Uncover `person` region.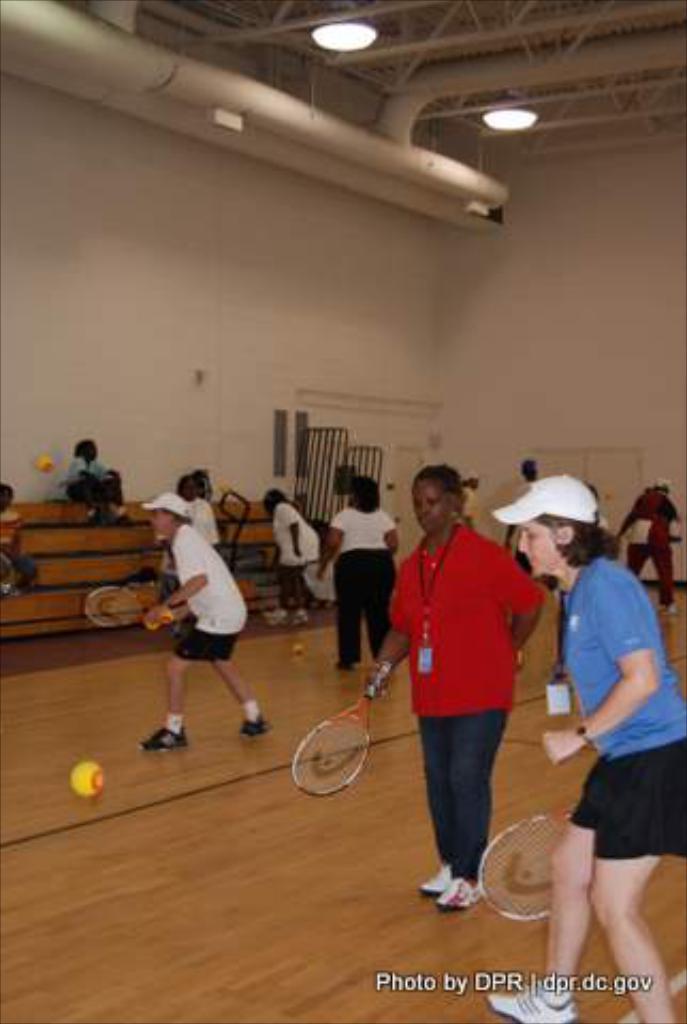
Uncovered: Rect(0, 486, 41, 595).
